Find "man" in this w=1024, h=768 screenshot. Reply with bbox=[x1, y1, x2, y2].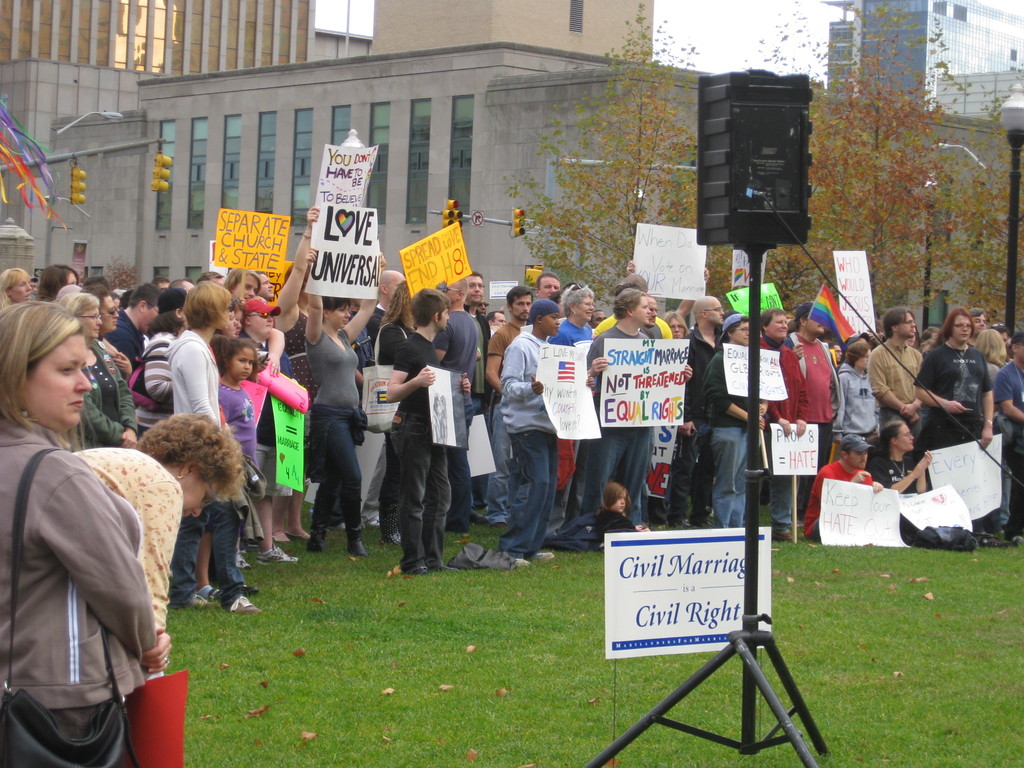
bbox=[783, 303, 845, 525].
